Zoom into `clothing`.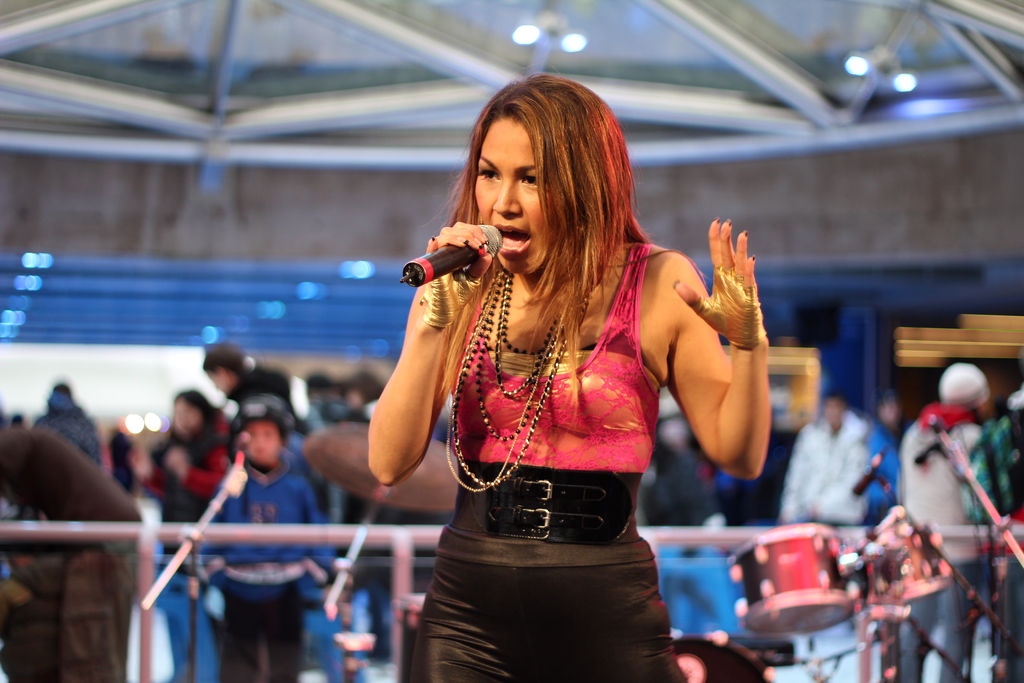
Zoom target: <box>152,412,249,496</box>.
